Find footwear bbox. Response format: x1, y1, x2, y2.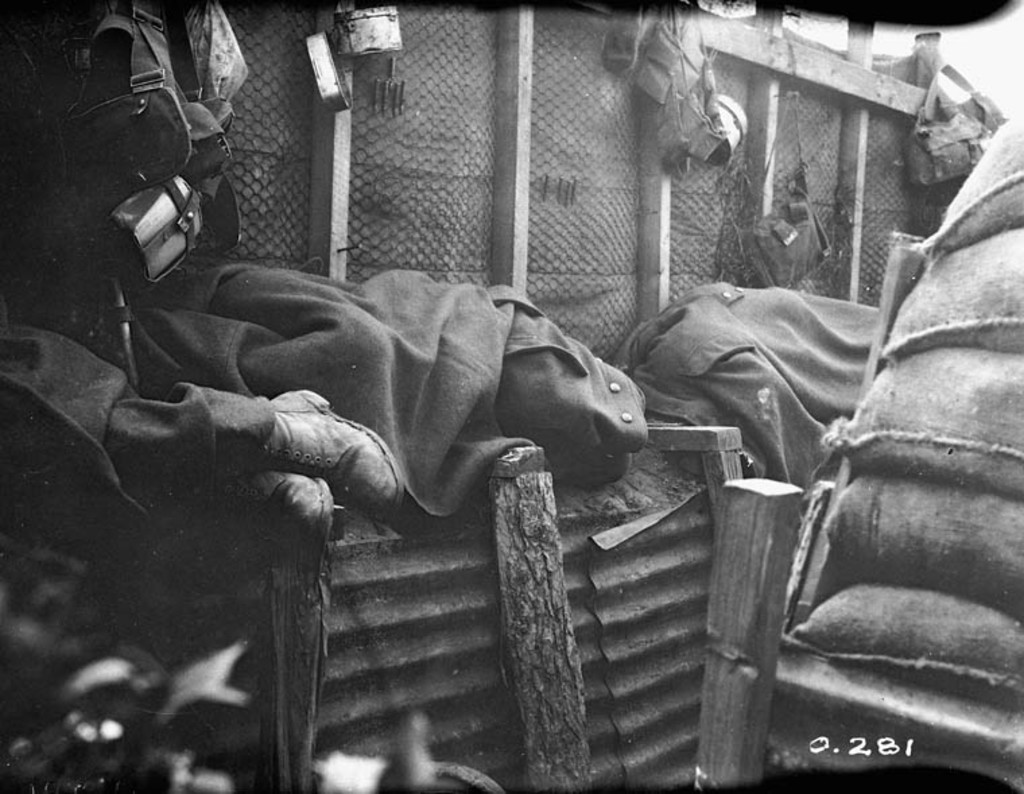
220, 466, 333, 546.
